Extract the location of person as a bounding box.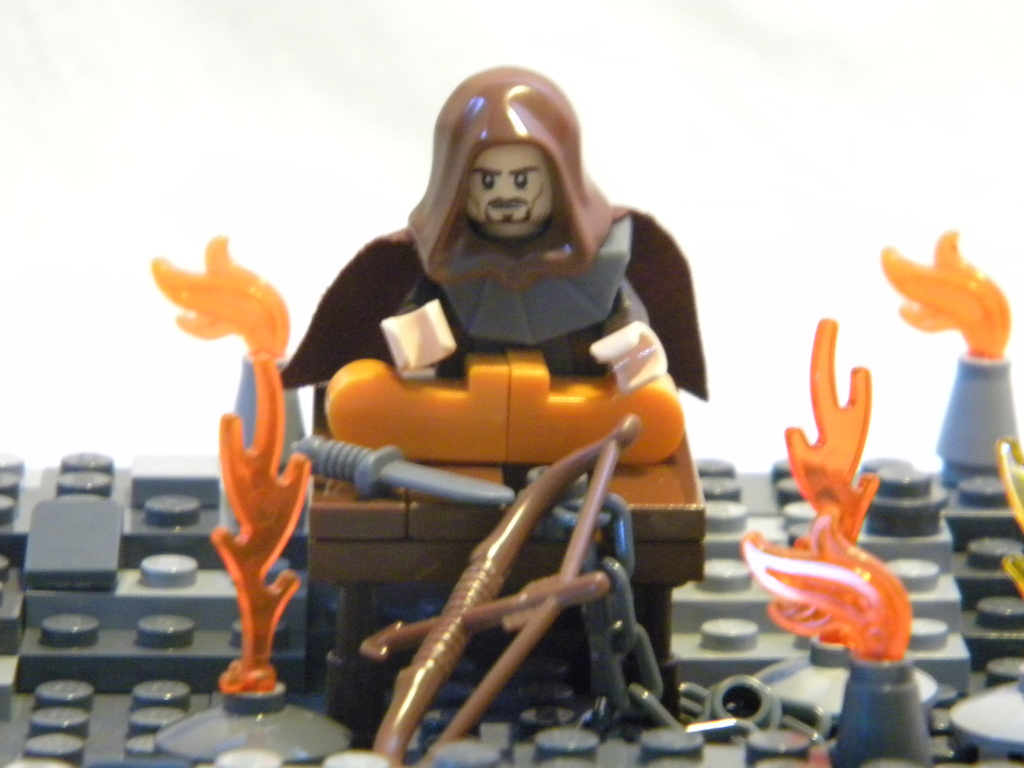
bbox=[279, 64, 709, 400].
